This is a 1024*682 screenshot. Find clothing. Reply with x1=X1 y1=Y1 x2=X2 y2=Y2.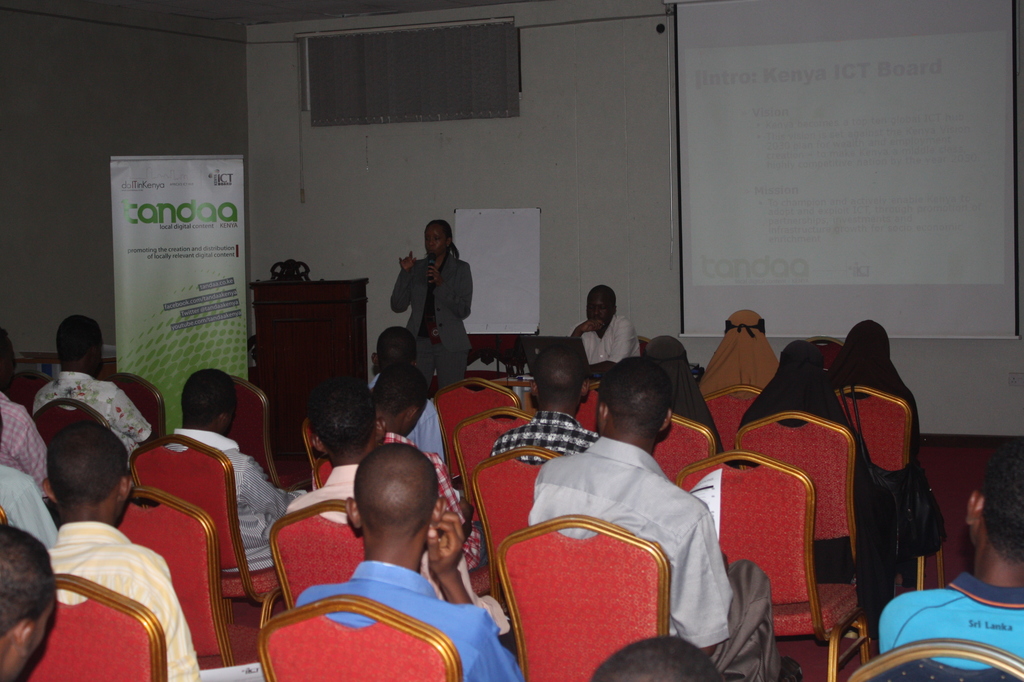
x1=391 y1=257 x2=473 y2=392.
